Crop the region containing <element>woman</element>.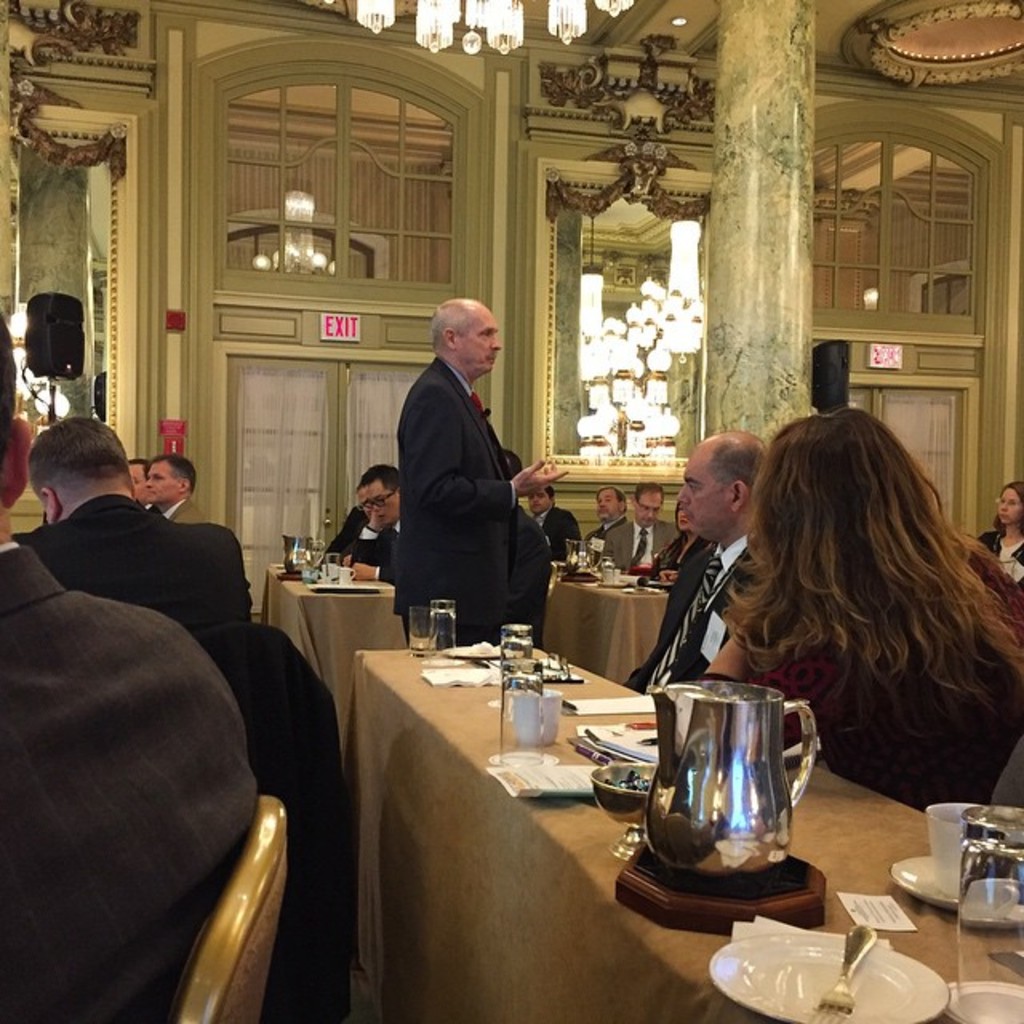
Crop region: x1=658 y1=509 x2=678 y2=592.
